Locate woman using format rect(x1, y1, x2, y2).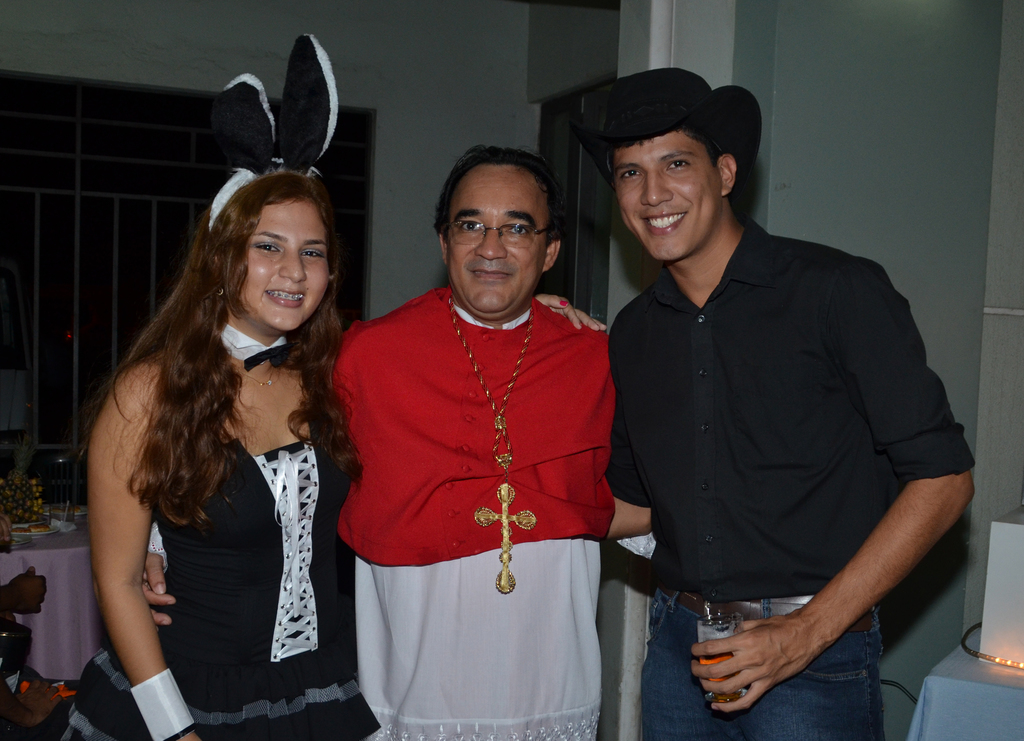
rect(68, 141, 368, 733).
